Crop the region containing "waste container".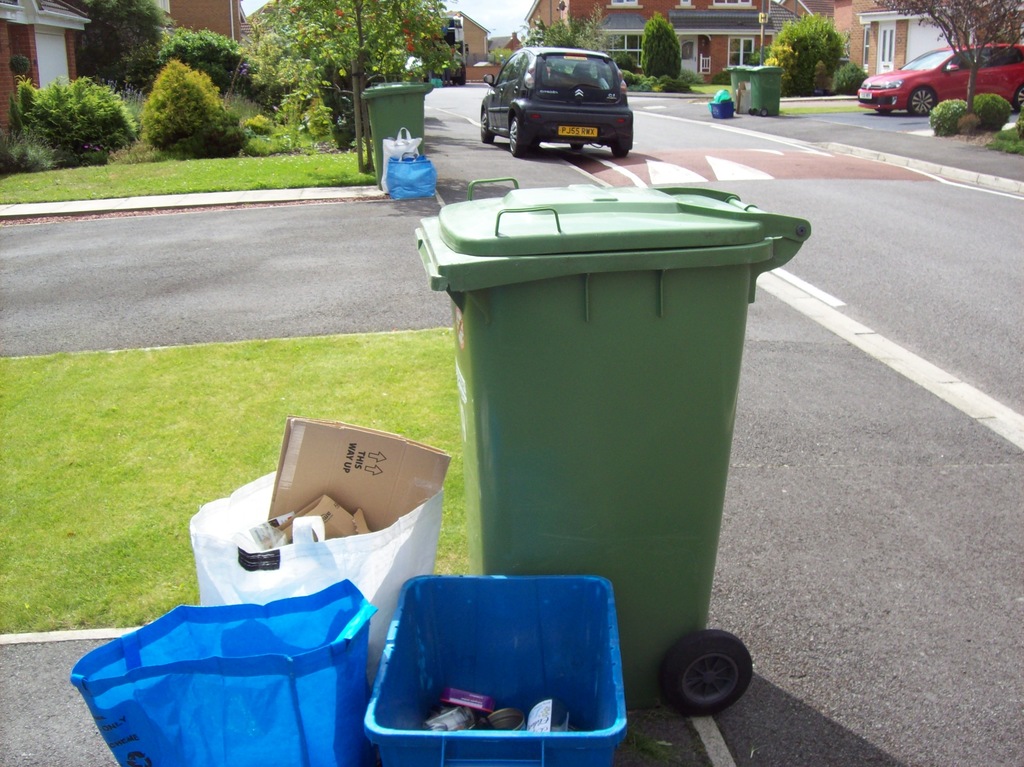
Crop region: 360/77/439/188.
